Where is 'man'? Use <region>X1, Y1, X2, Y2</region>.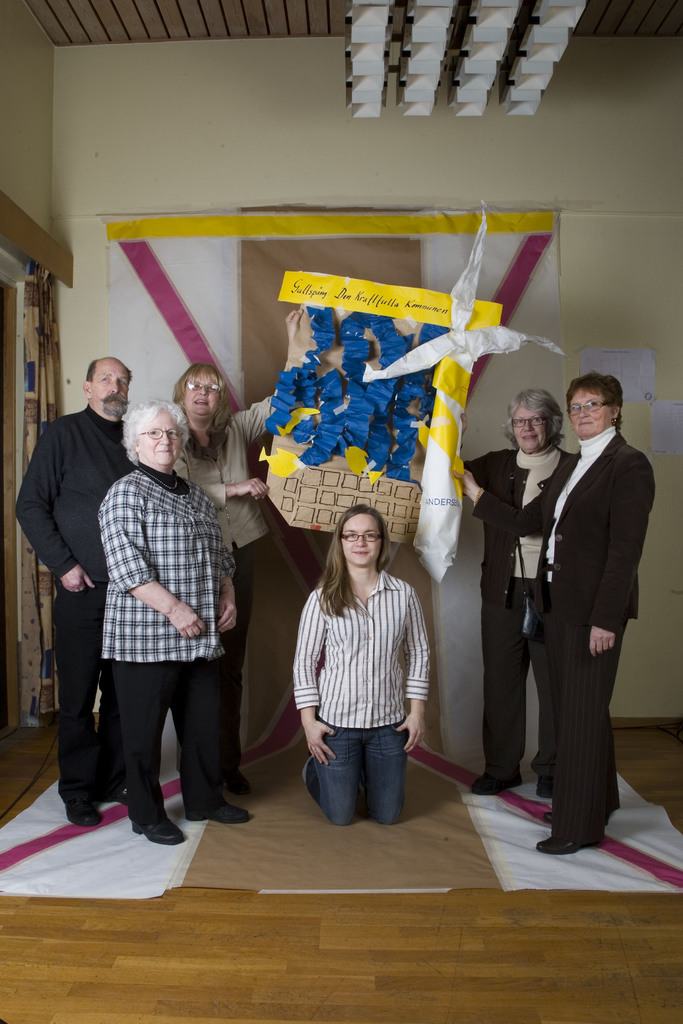
<region>455, 366, 657, 860</region>.
